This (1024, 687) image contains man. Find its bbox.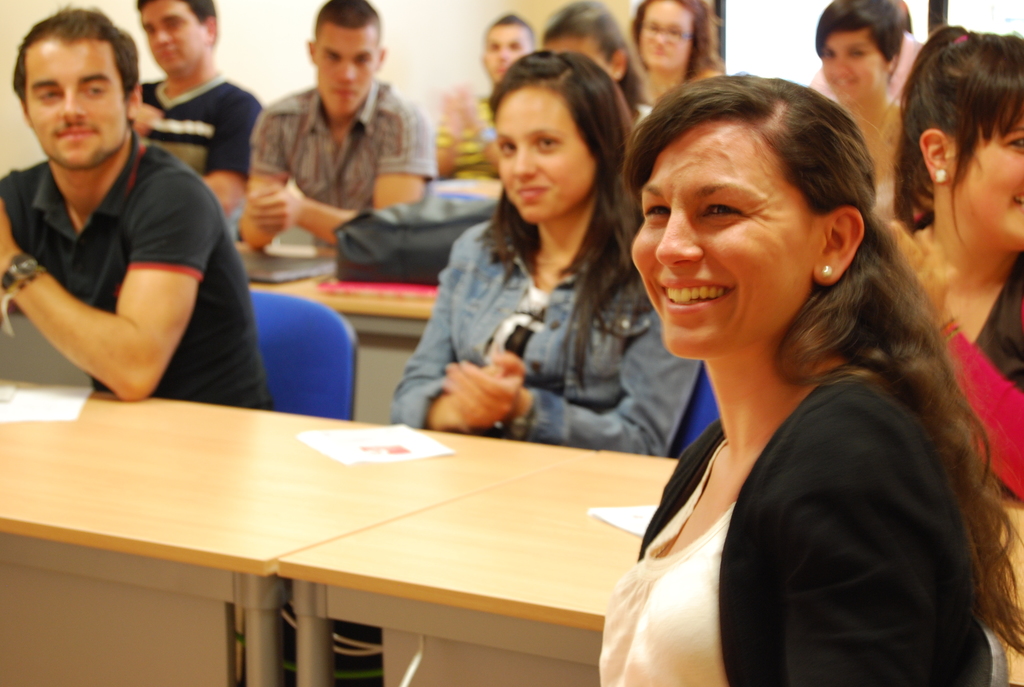
select_region(127, 0, 266, 262).
